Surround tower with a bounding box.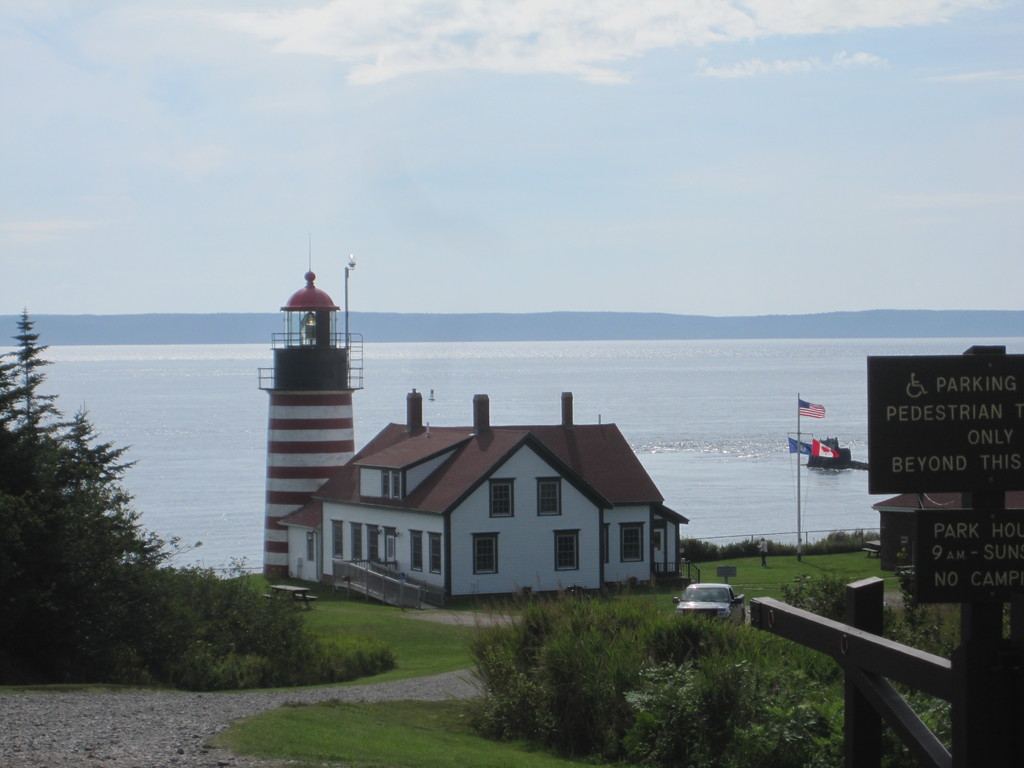
(244, 253, 382, 540).
